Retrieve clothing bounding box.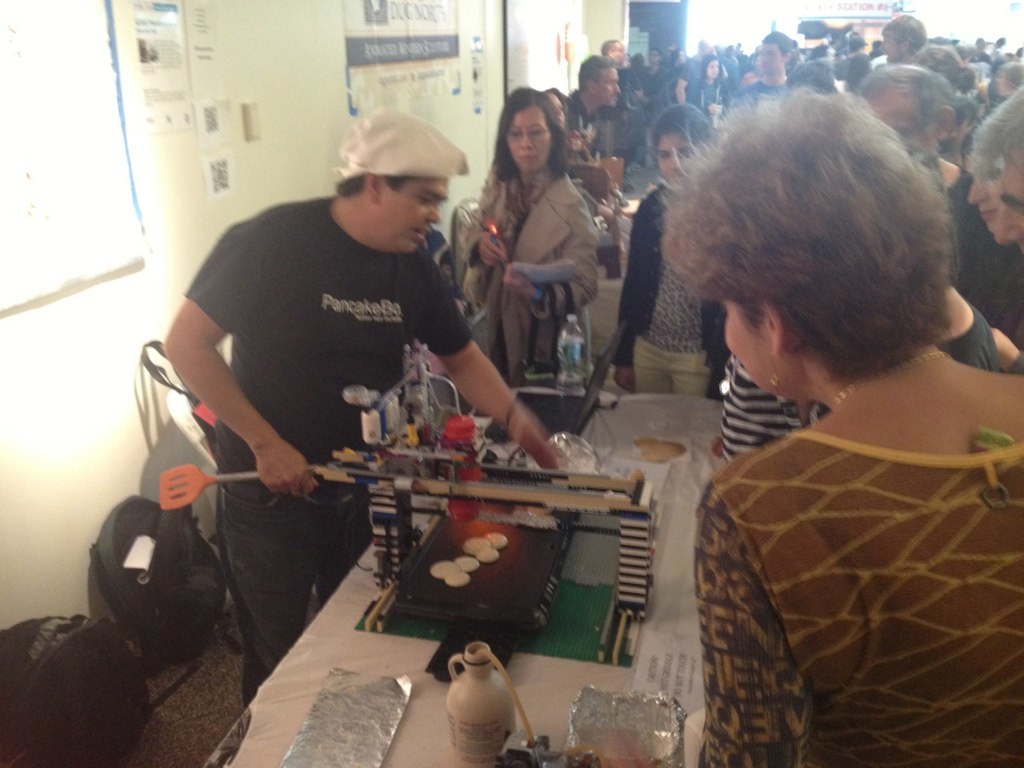
Bounding box: pyautogui.locateOnScreen(614, 181, 733, 402).
